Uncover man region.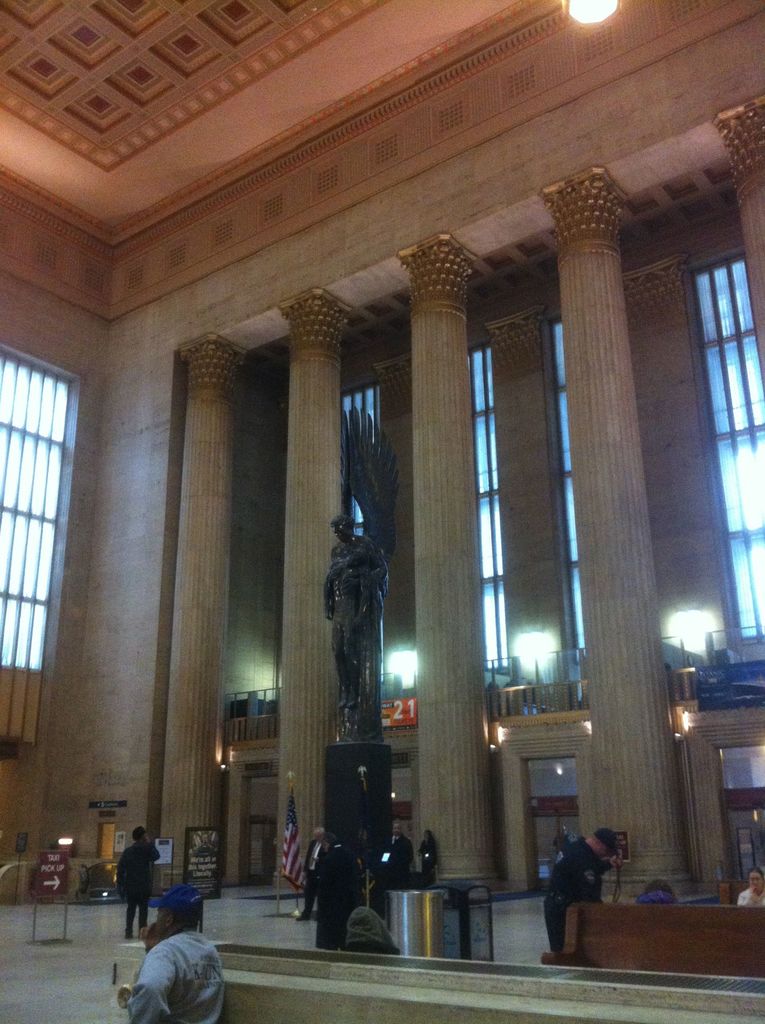
Uncovered: (x1=552, y1=824, x2=571, y2=854).
